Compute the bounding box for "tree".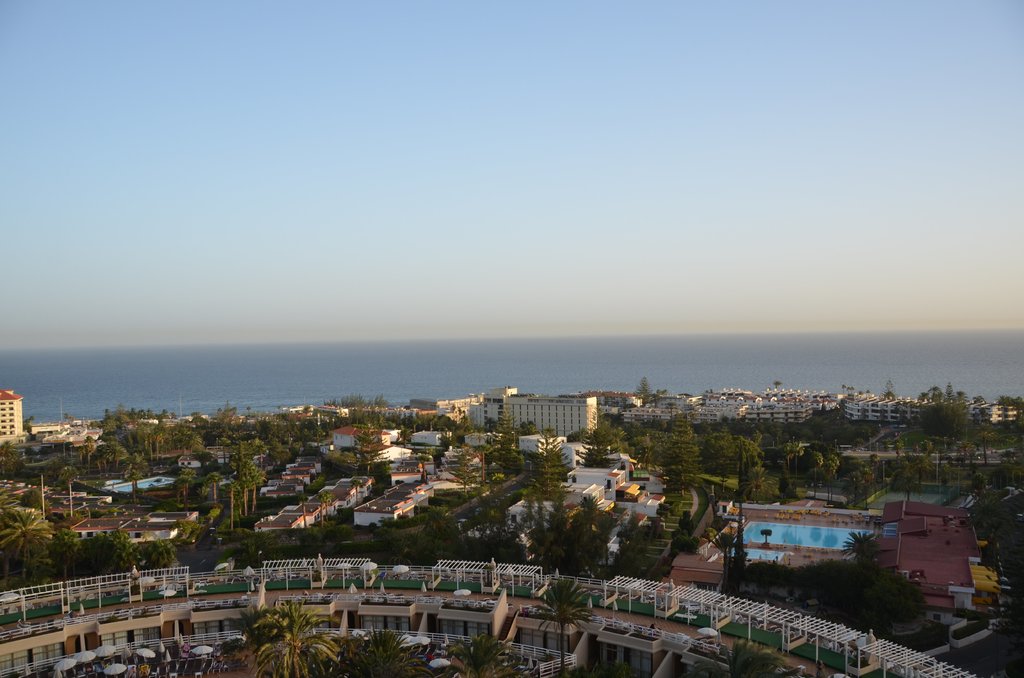
region(618, 423, 628, 452).
